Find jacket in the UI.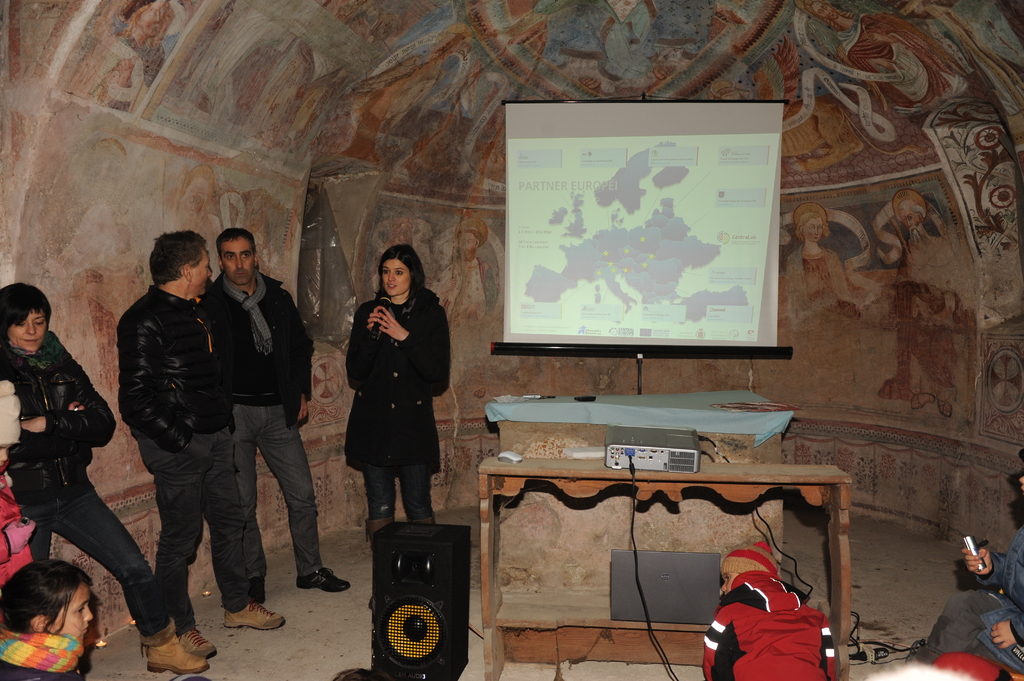
UI element at (x1=204, y1=272, x2=317, y2=429).
